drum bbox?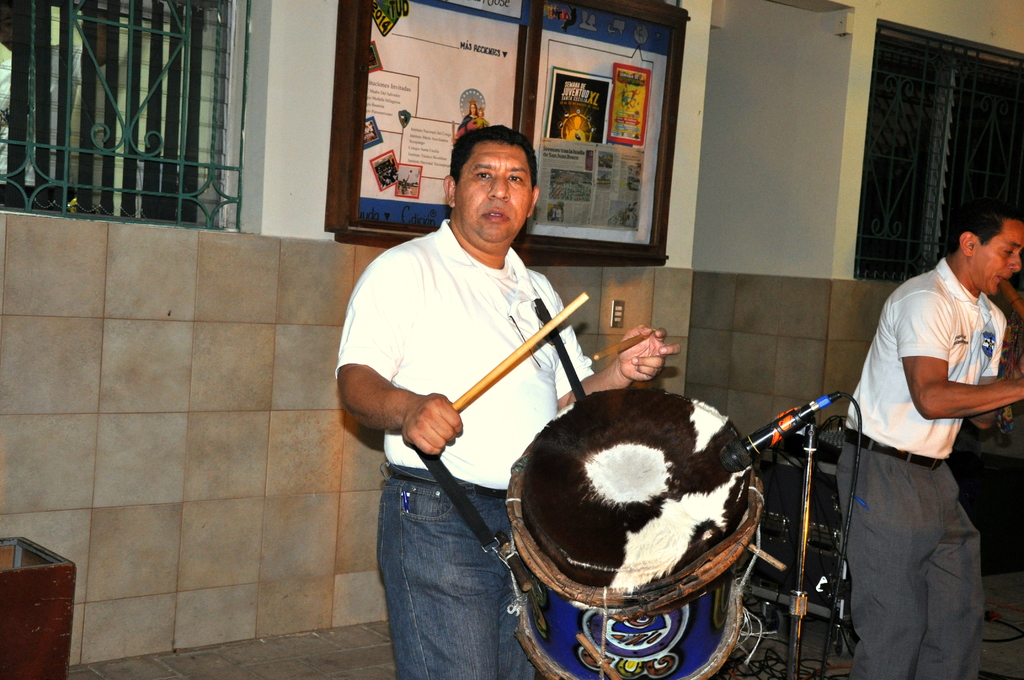
{"left": 500, "top": 387, "right": 783, "bottom": 679}
